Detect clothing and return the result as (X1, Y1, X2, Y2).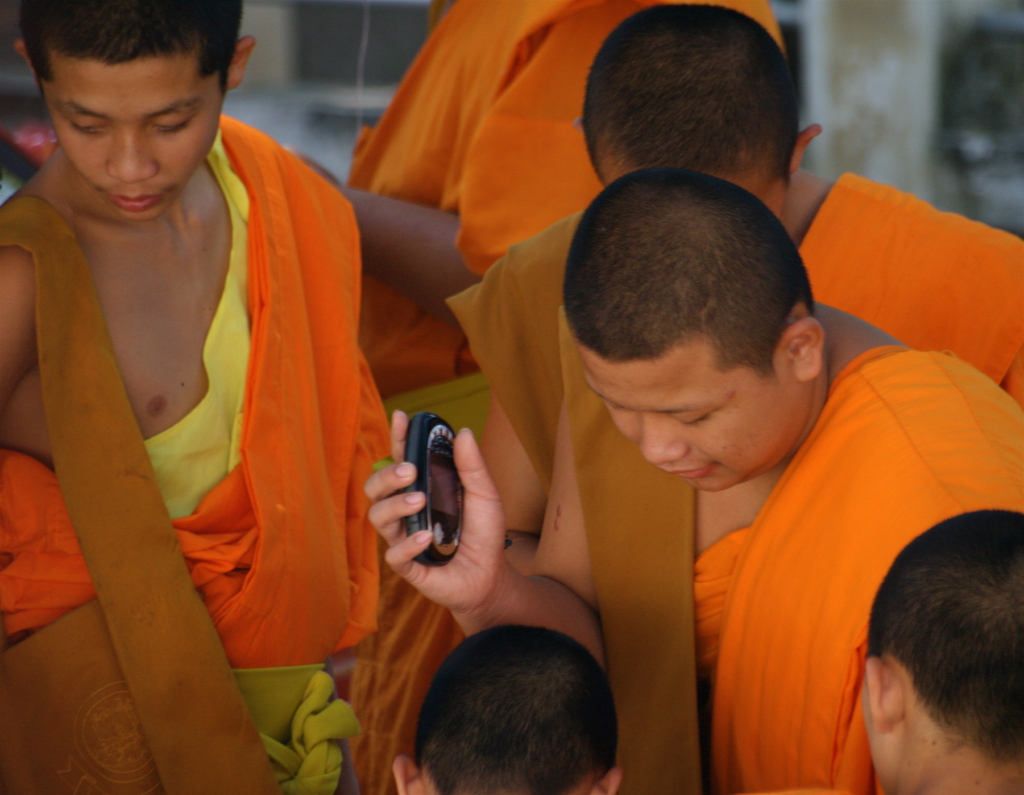
(443, 169, 1023, 495).
